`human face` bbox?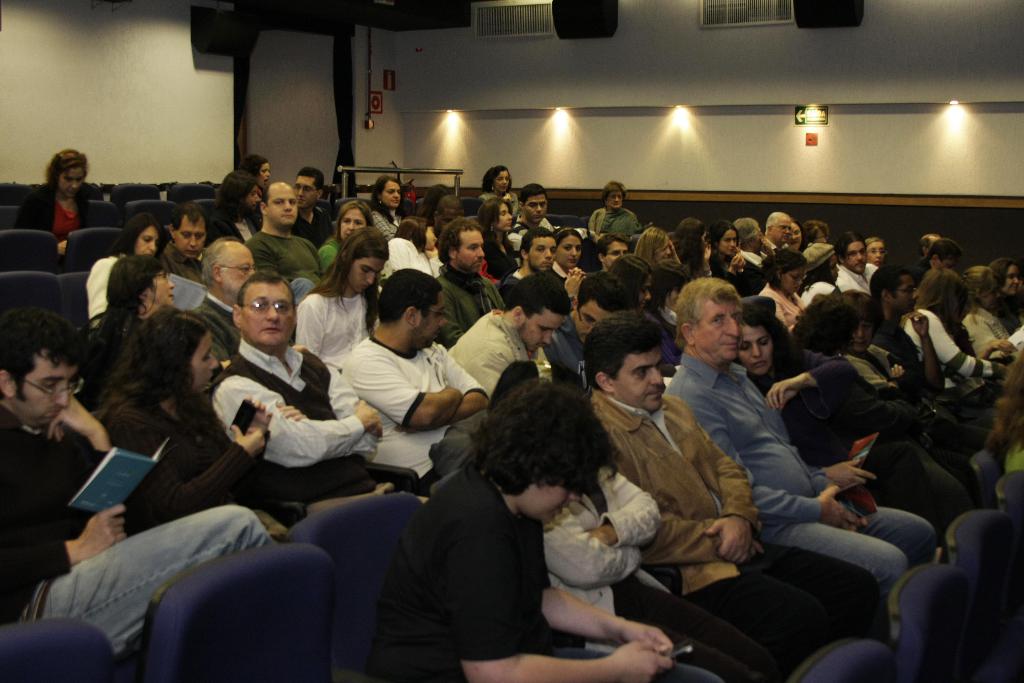
[559,233,580,268]
